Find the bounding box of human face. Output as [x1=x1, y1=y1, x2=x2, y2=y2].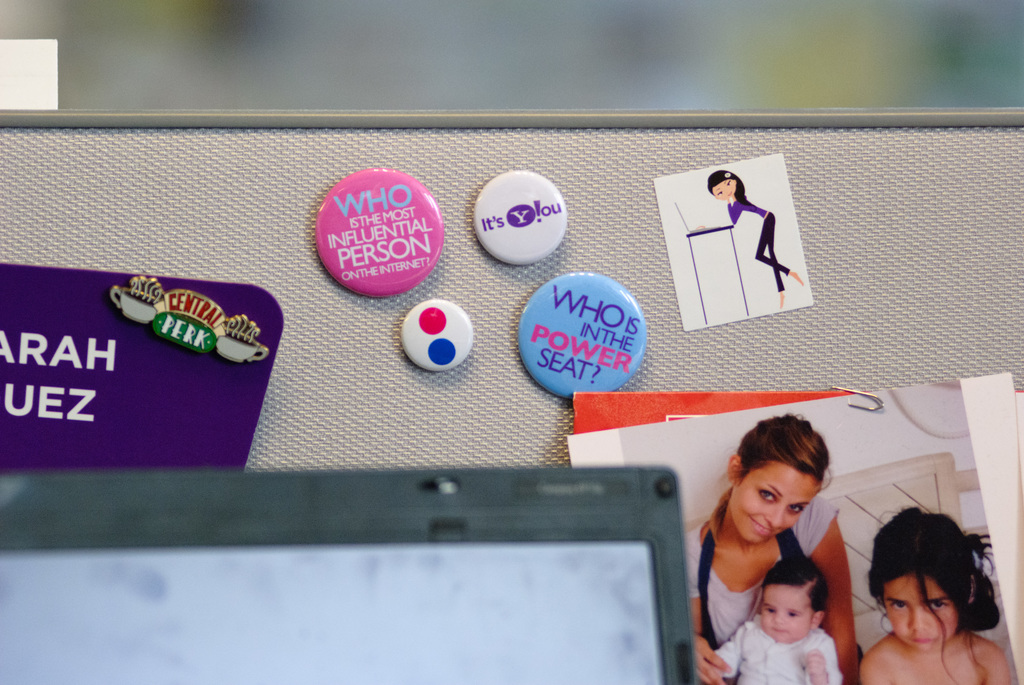
[x1=763, y1=581, x2=811, y2=647].
